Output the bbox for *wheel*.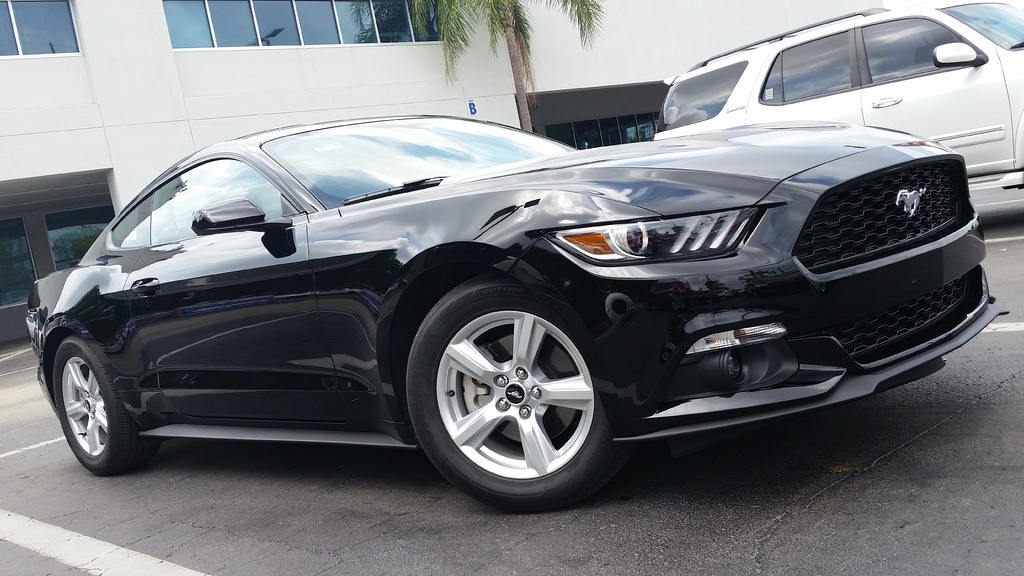
box=[49, 335, 131, 475].
